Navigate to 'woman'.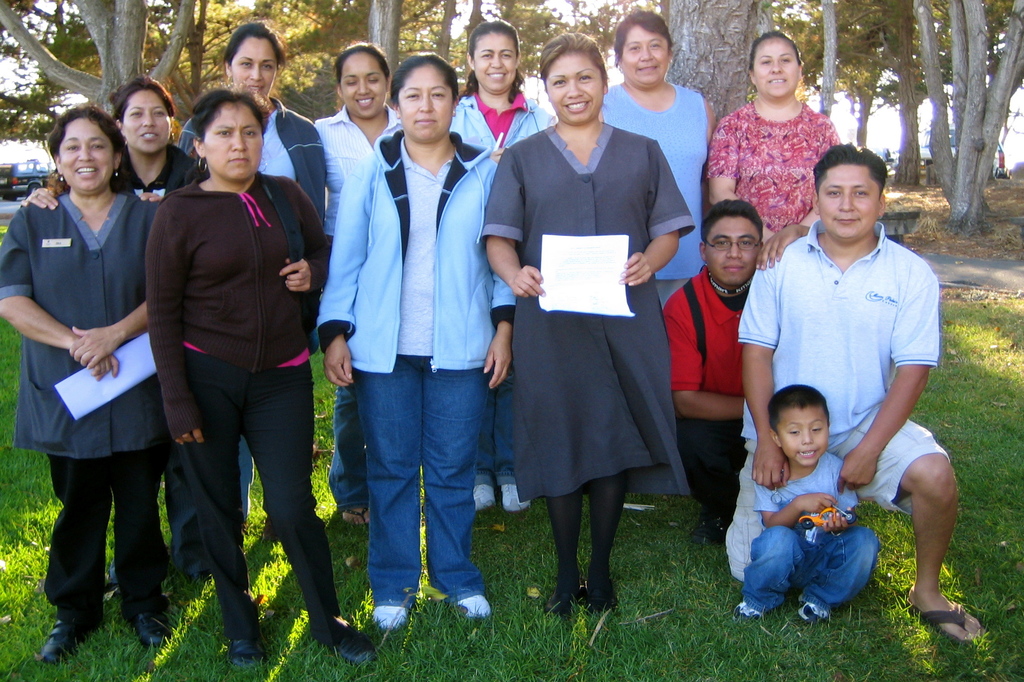
Navigation target: rect(136, 87, 378, 666).
